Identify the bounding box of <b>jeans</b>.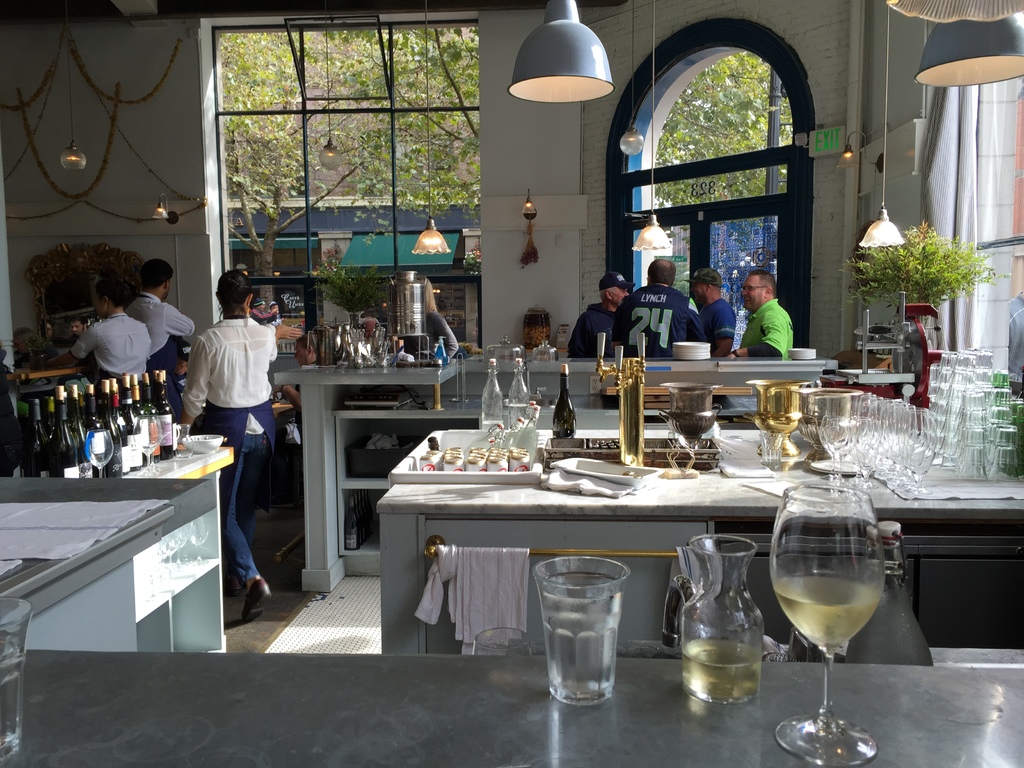
select_region(206, 414, 269, 556).
